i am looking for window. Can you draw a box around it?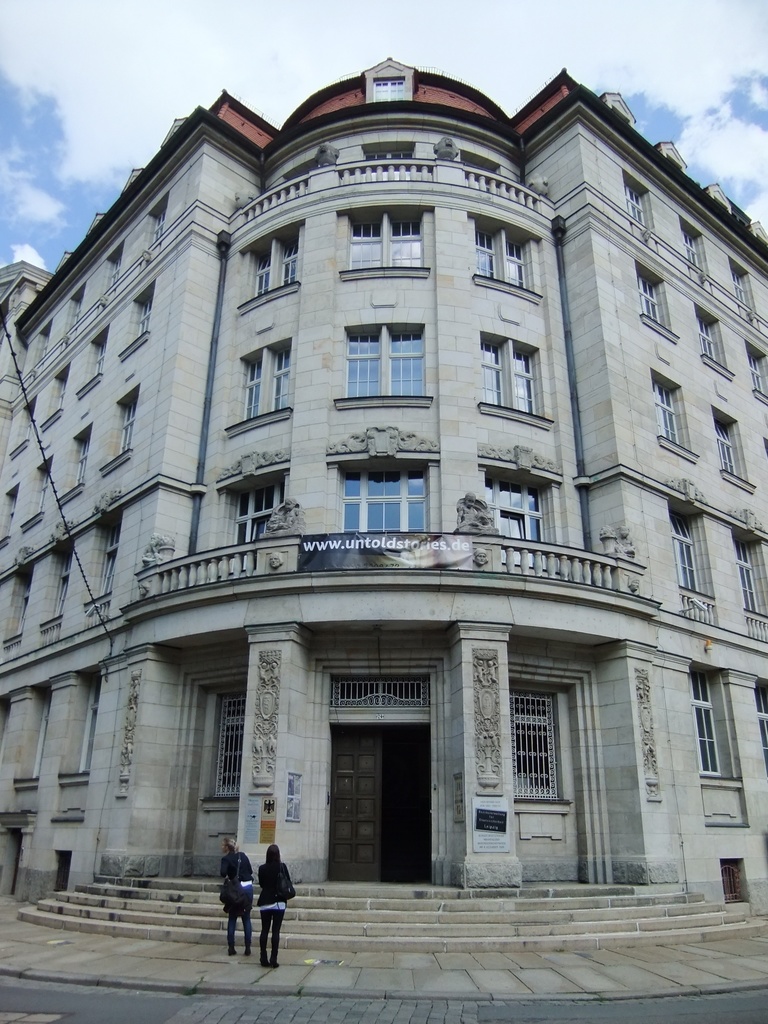
Sure, the bounding box is [143, 200, 163, 250].
